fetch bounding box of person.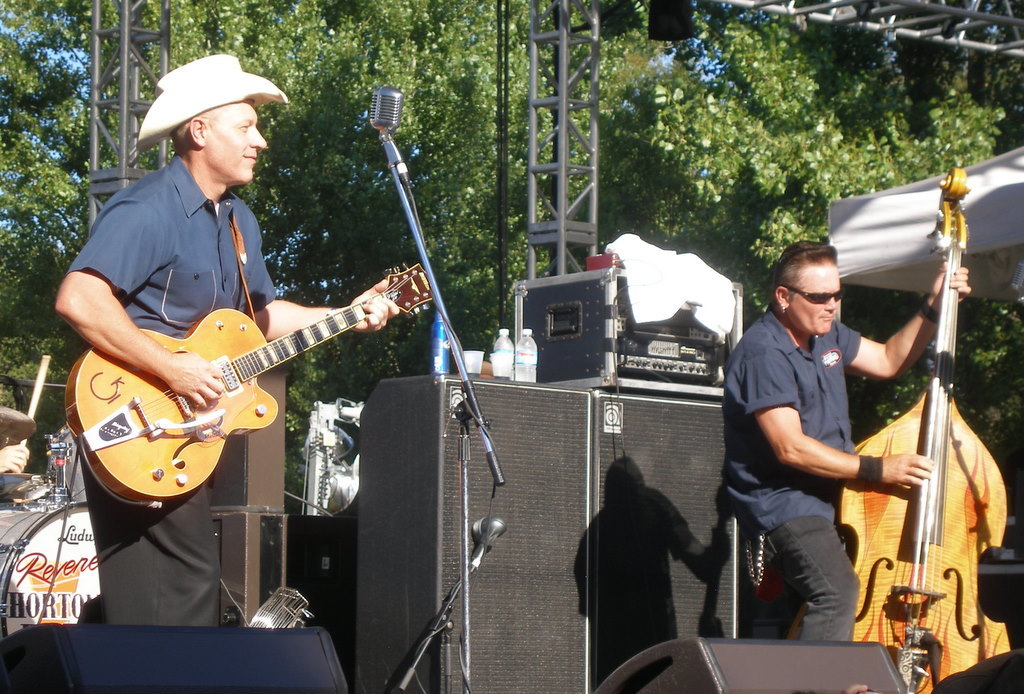
Bbox: crop(0, 390, 38, 505).
